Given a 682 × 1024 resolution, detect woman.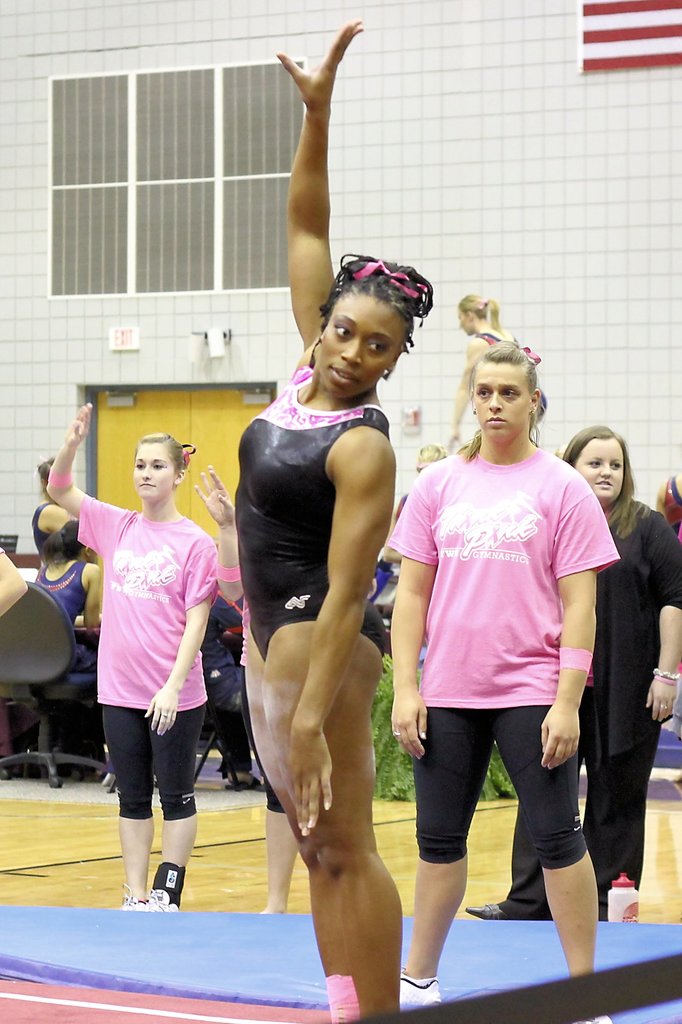
bbox=(233, 17, 432, 1023).
